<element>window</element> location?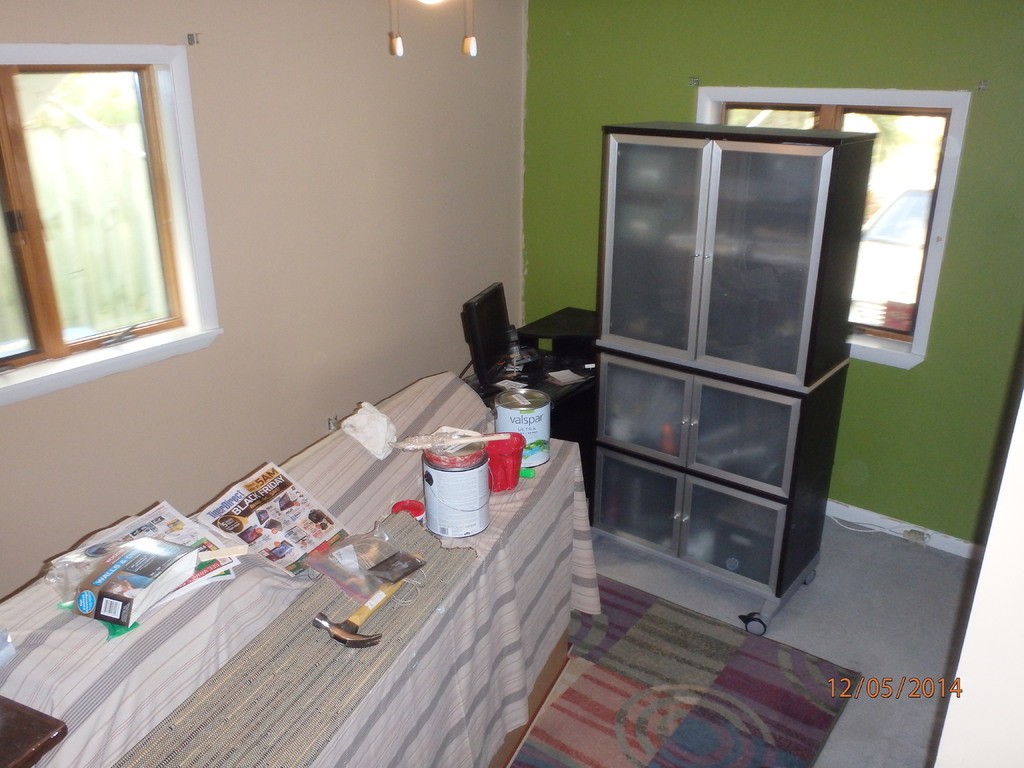
0:61:184:378
